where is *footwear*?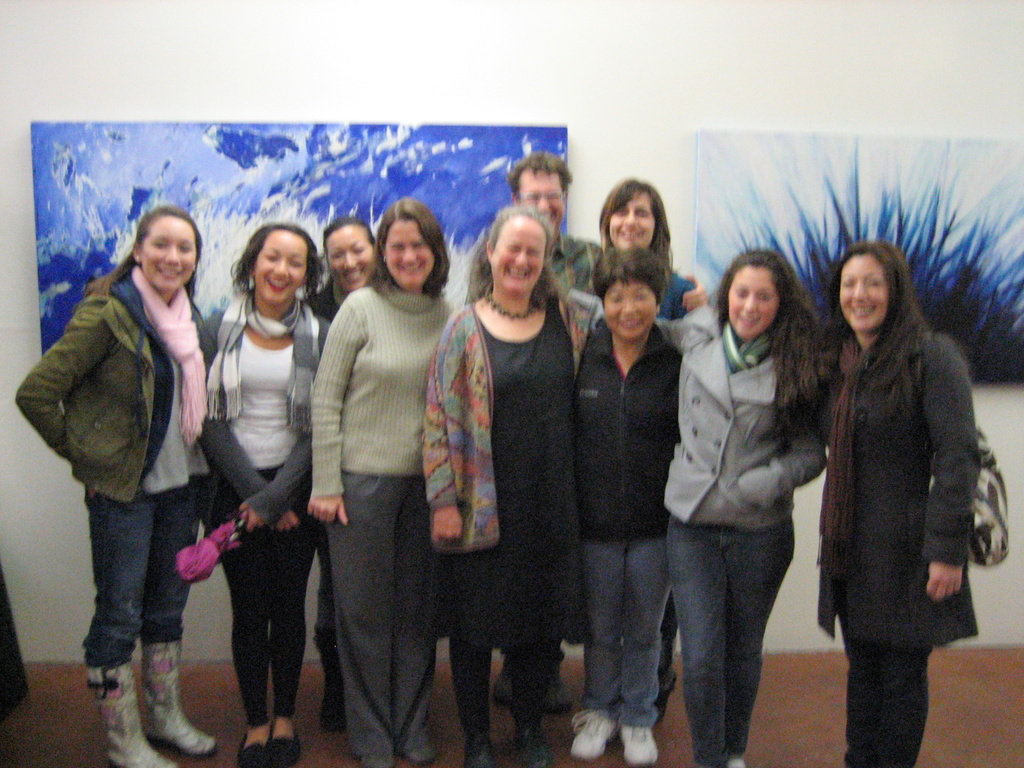
(461, 735, 500, 767).
